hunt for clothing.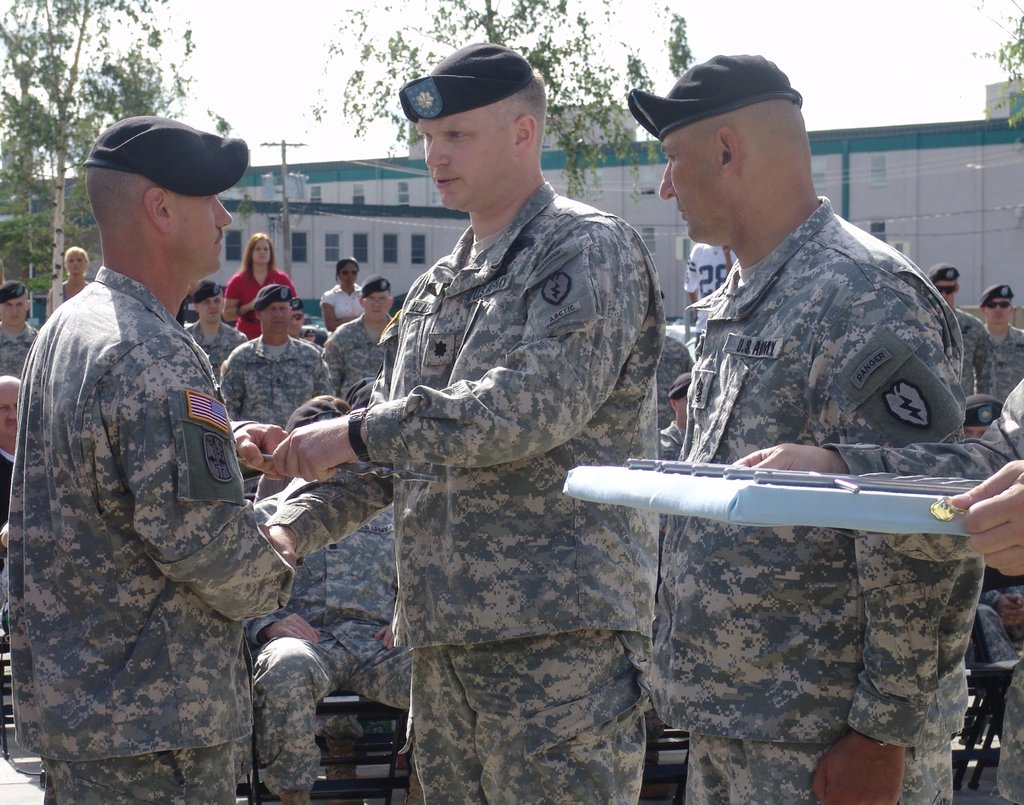
Hunted down at l=641, t=199, r=984, b=804.
